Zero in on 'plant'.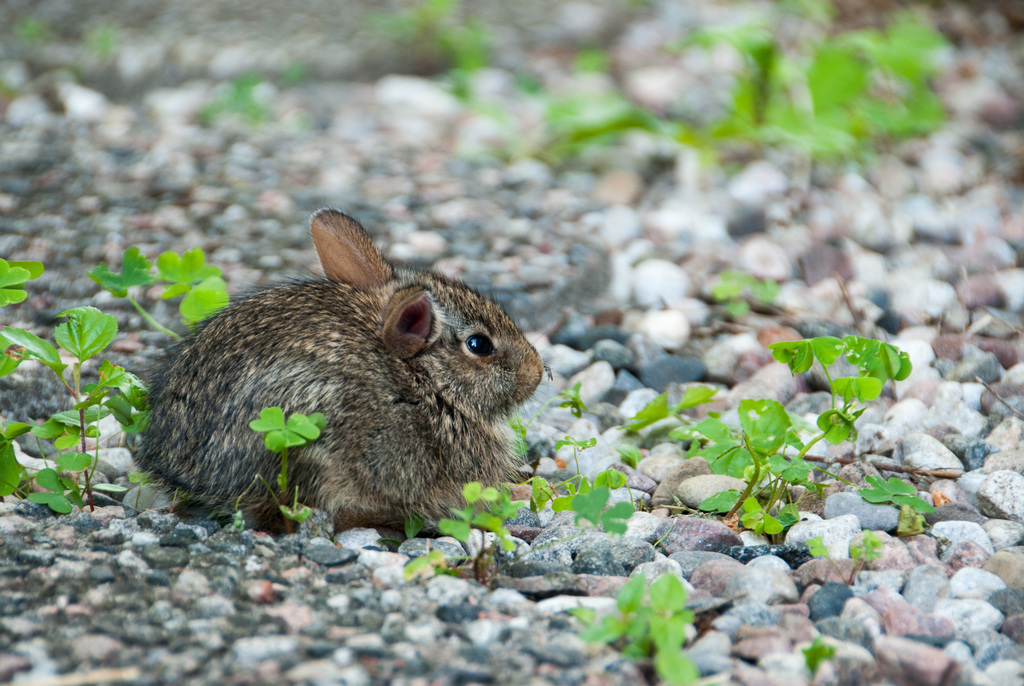
Zeroed in: [left=559, top=568, right=703, bottom=685].
